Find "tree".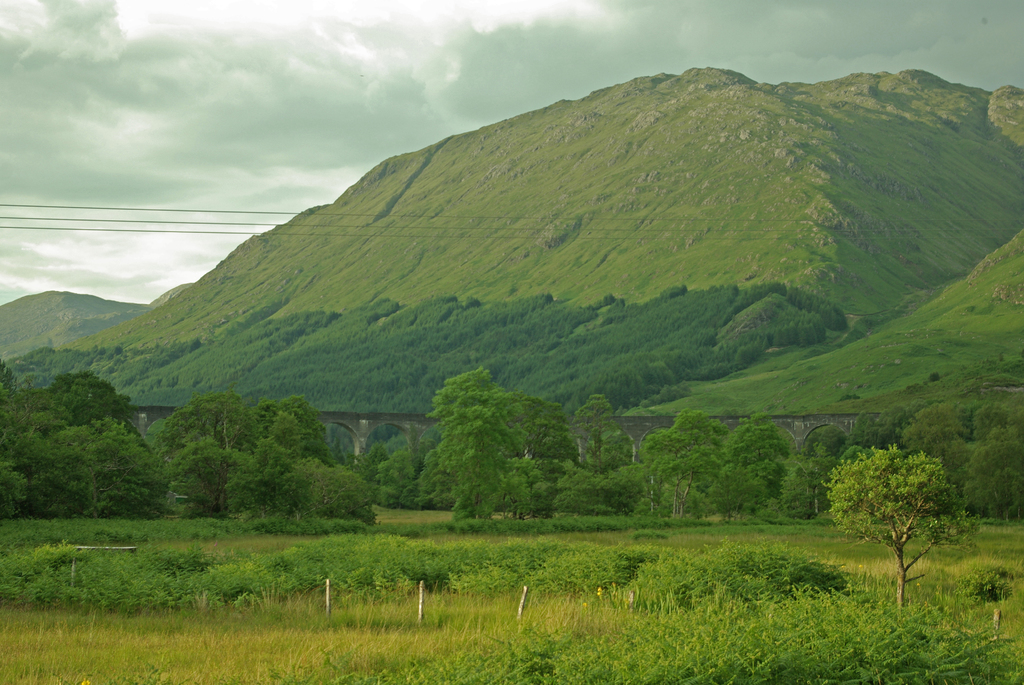
(234,534,372,627).
